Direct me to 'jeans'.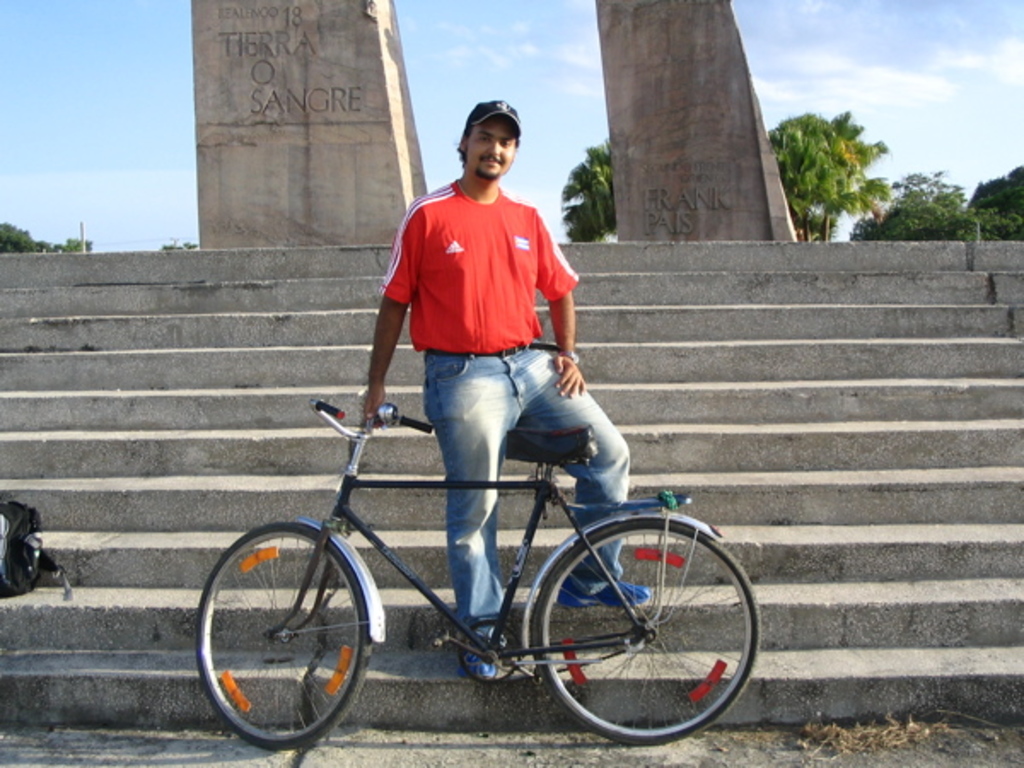
Direction: bbox=(423, 346, 631, 638).
